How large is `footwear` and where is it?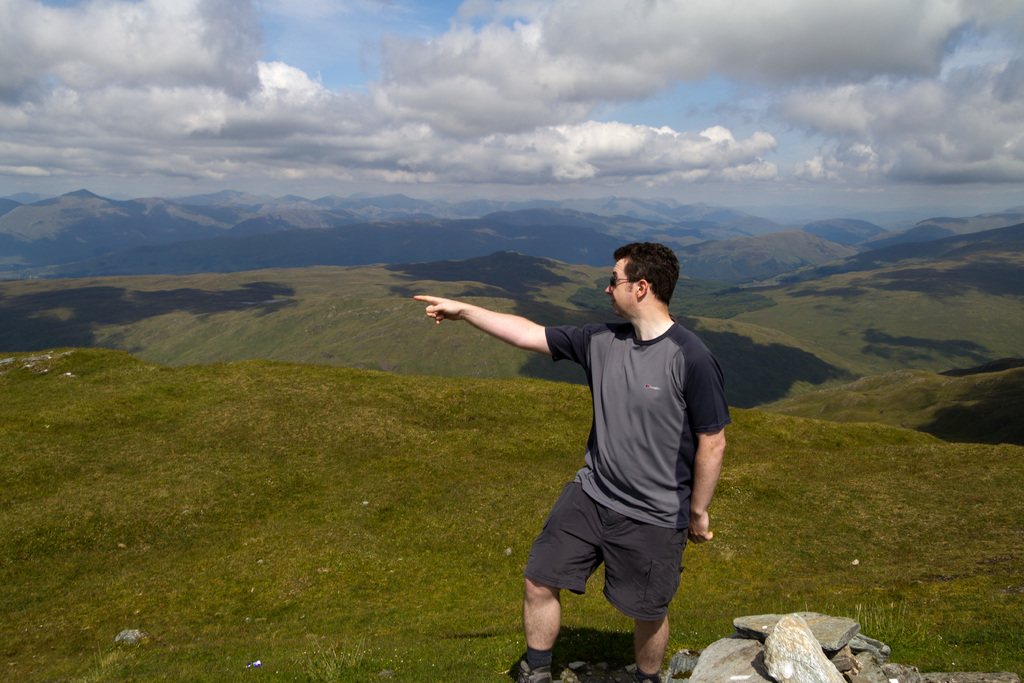
Bounding box: x1=513 y1=661 x2=549 y2=682.
